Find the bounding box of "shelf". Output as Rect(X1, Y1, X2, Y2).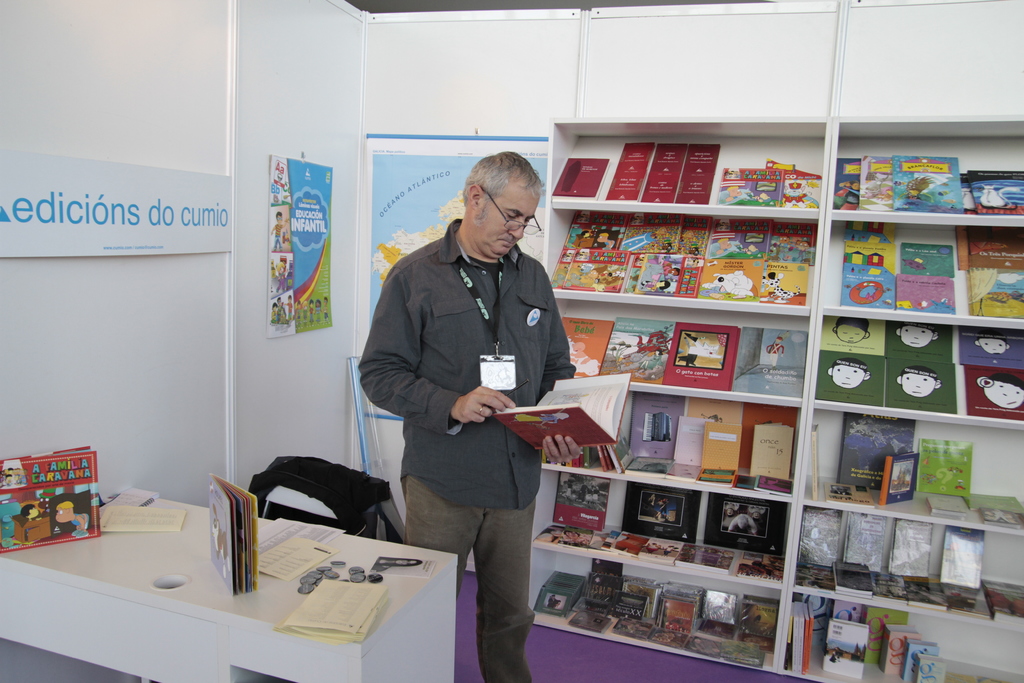
Rect(532, 472, 783, 574).
